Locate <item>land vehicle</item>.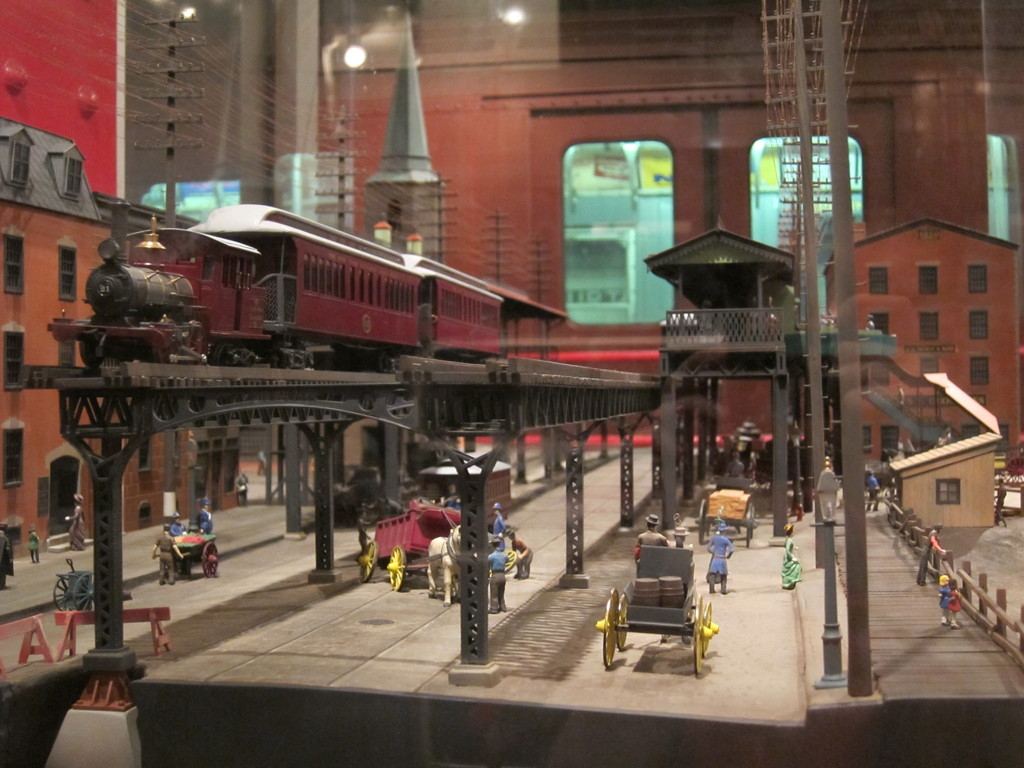
Bounding box: <box>49,547,115,620</box>.
